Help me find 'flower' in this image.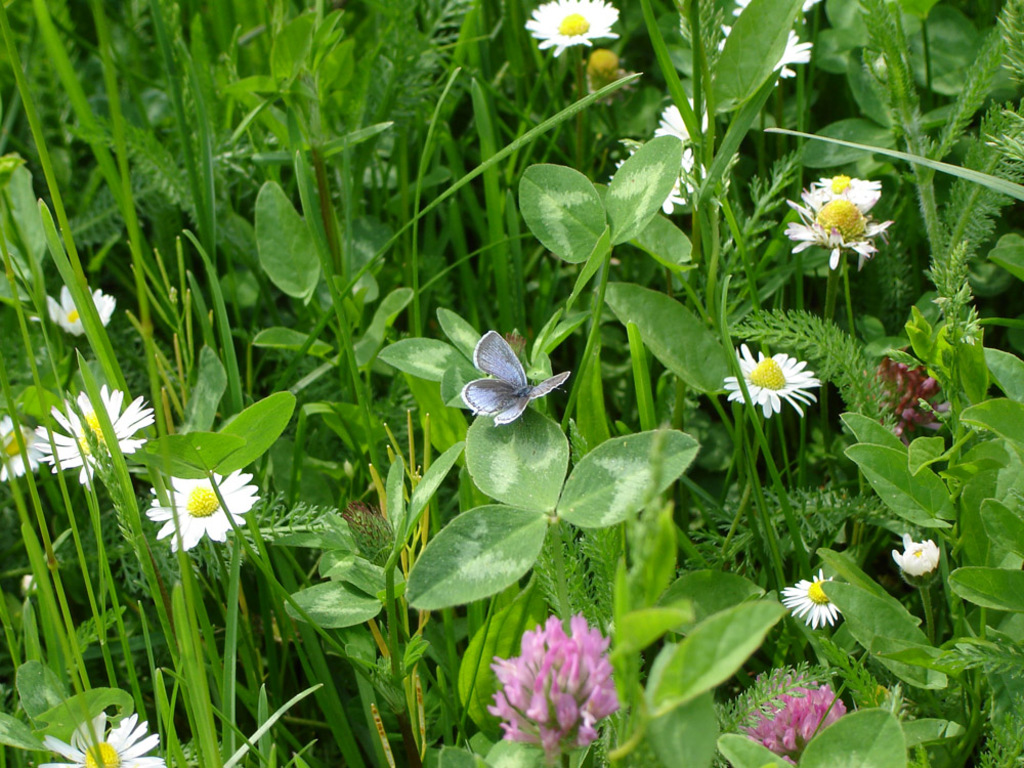
Found it: l=33, t=711, r=166, b=767.
